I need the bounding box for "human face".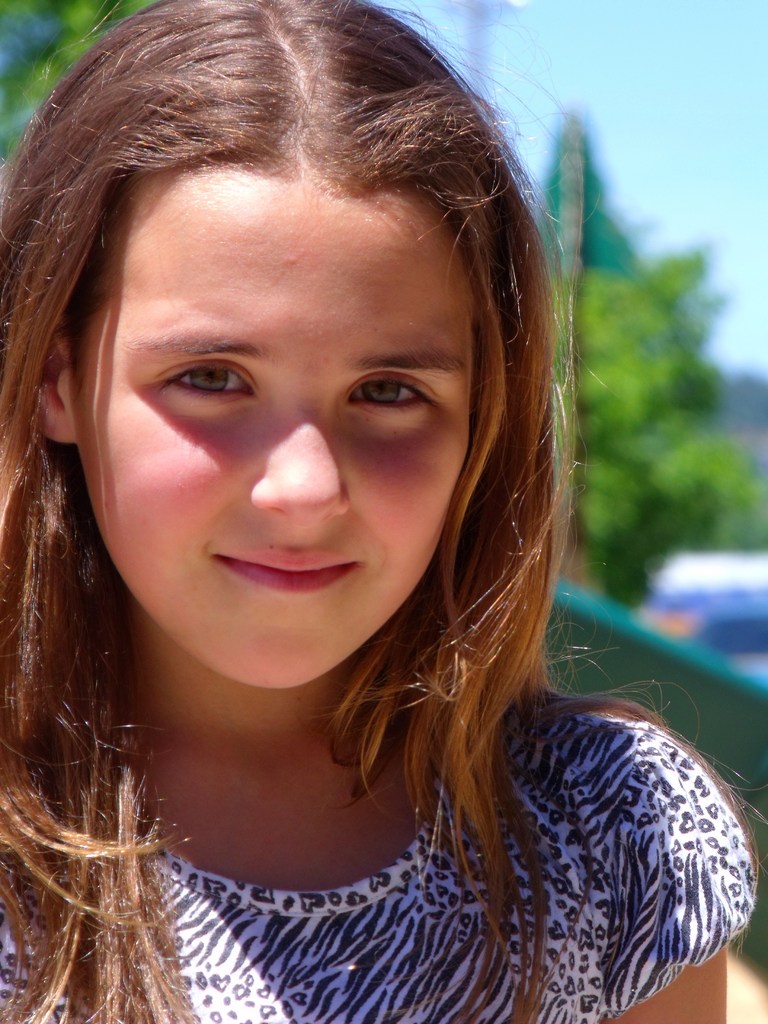
Here it is: bbox(70, 171, 476, 685).
